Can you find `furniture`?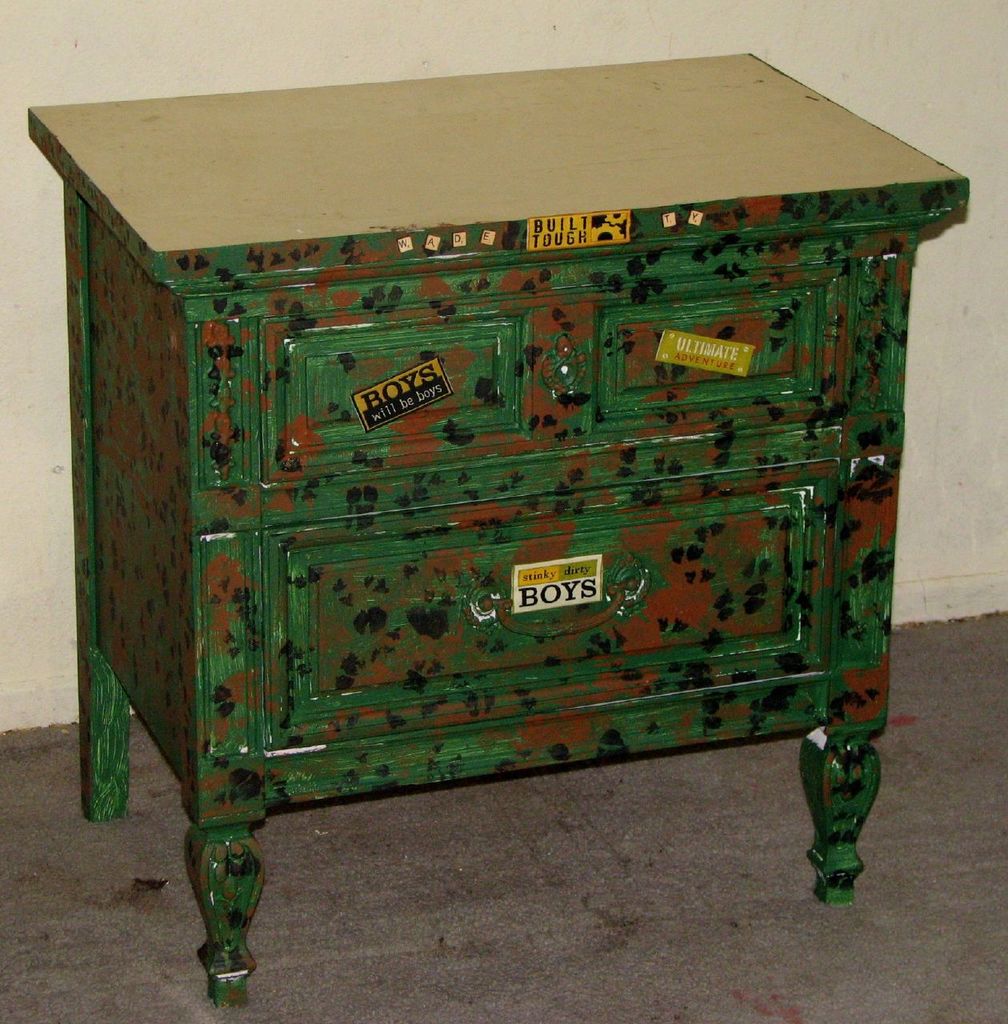
Yes, bounding box: rect(27, 44, 972, 1006).
